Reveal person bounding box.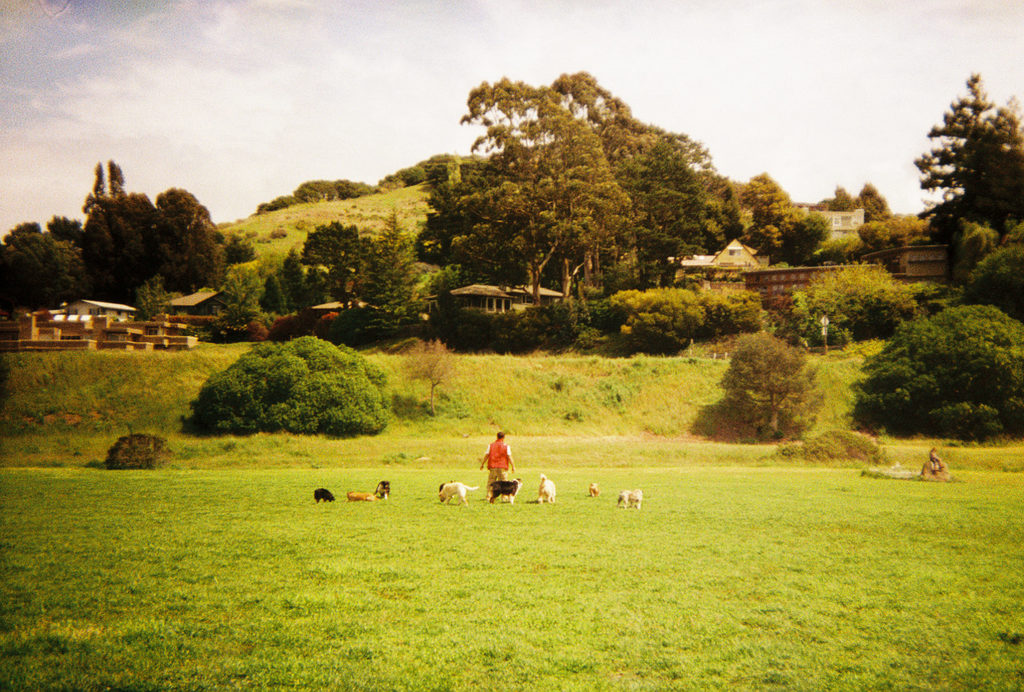
Revealed: detection(484, 429, 531, 505).
